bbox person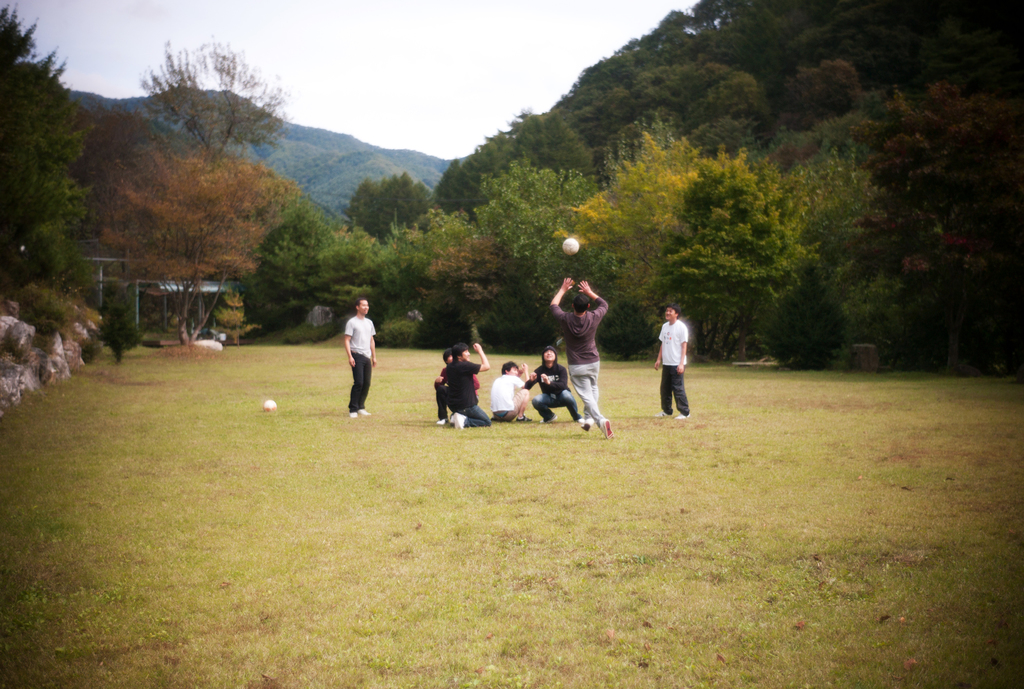
[left=654, top=304, right=701, bottom=428]
